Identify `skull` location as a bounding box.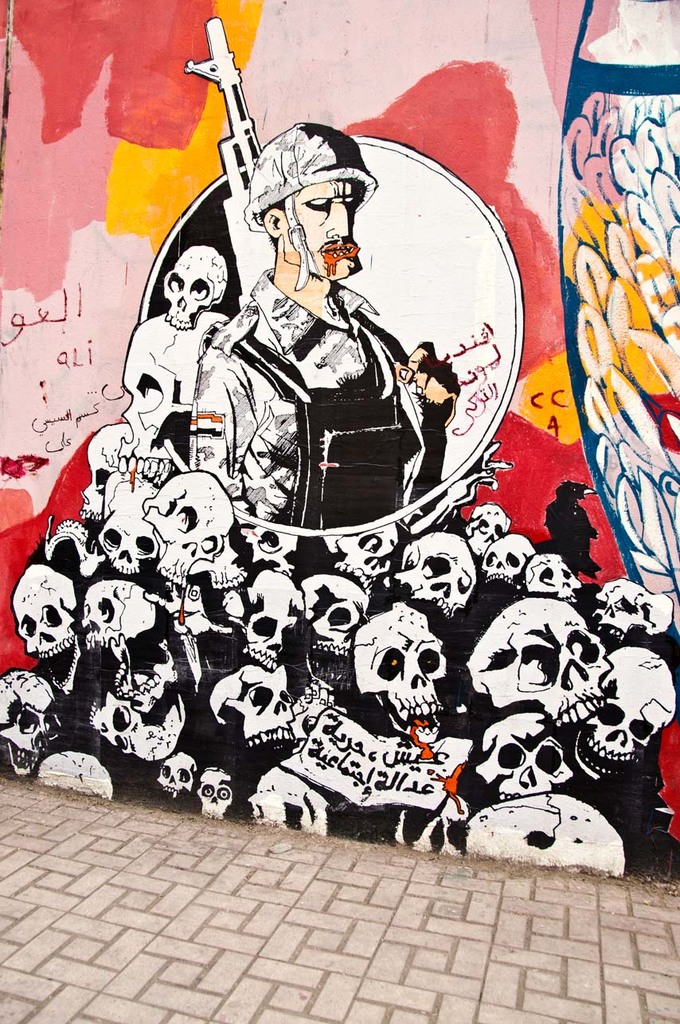
x1=197, y1=769, x2=236, y2=820.
